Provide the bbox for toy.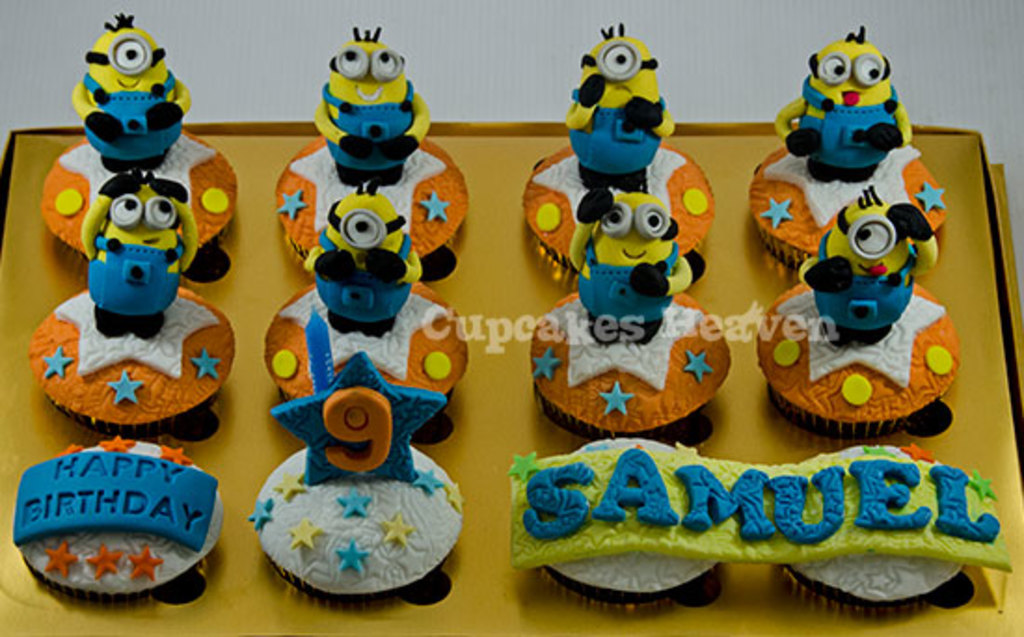
x1=560 y1=188 x2=691 y2=345.
